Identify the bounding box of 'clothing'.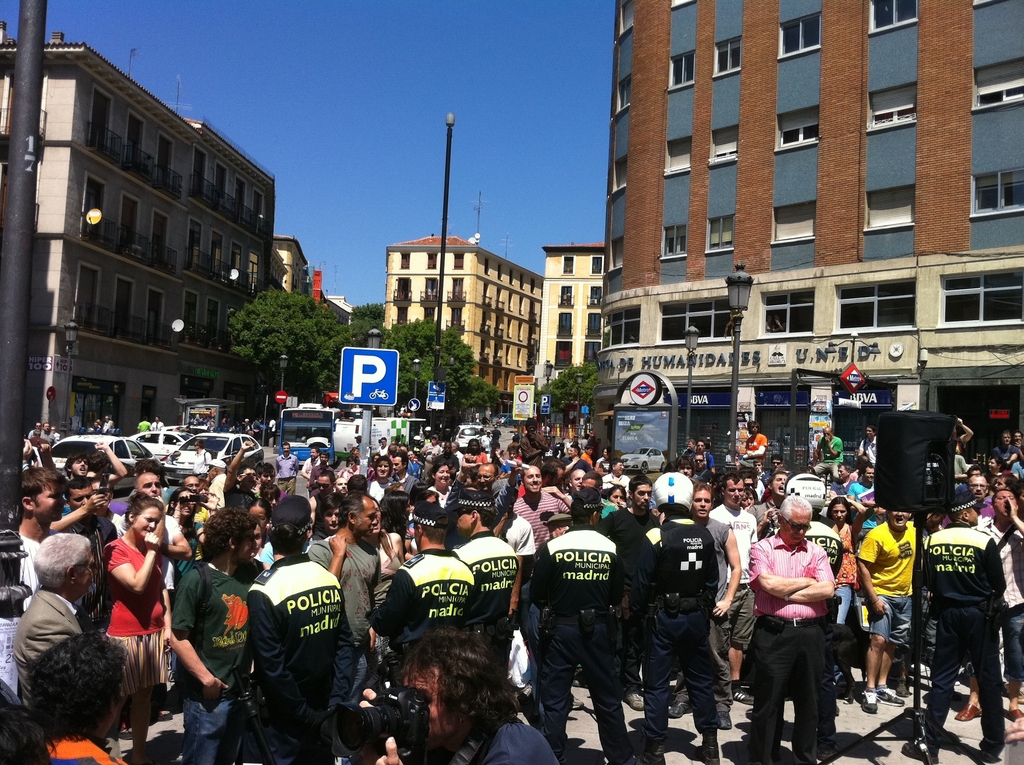
[left=166, top=565, right=258, bottom=764].
